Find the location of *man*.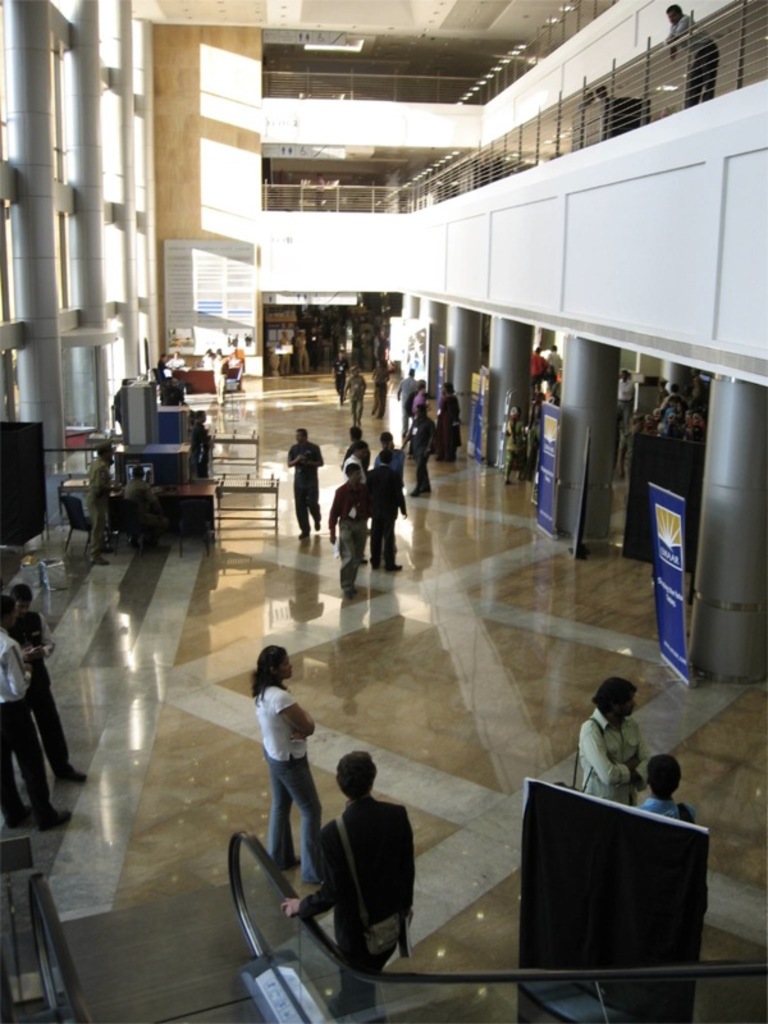
Location: bbox=(671, 3, 714, 108).
